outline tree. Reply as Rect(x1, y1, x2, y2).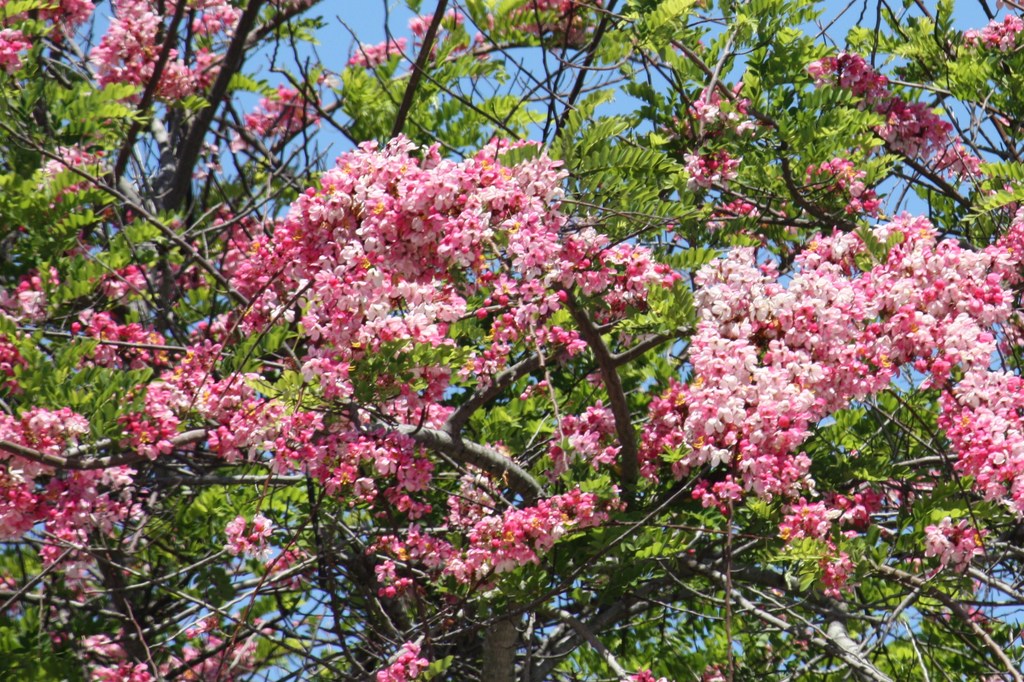
Rect(0, 0, 1023, 681).
